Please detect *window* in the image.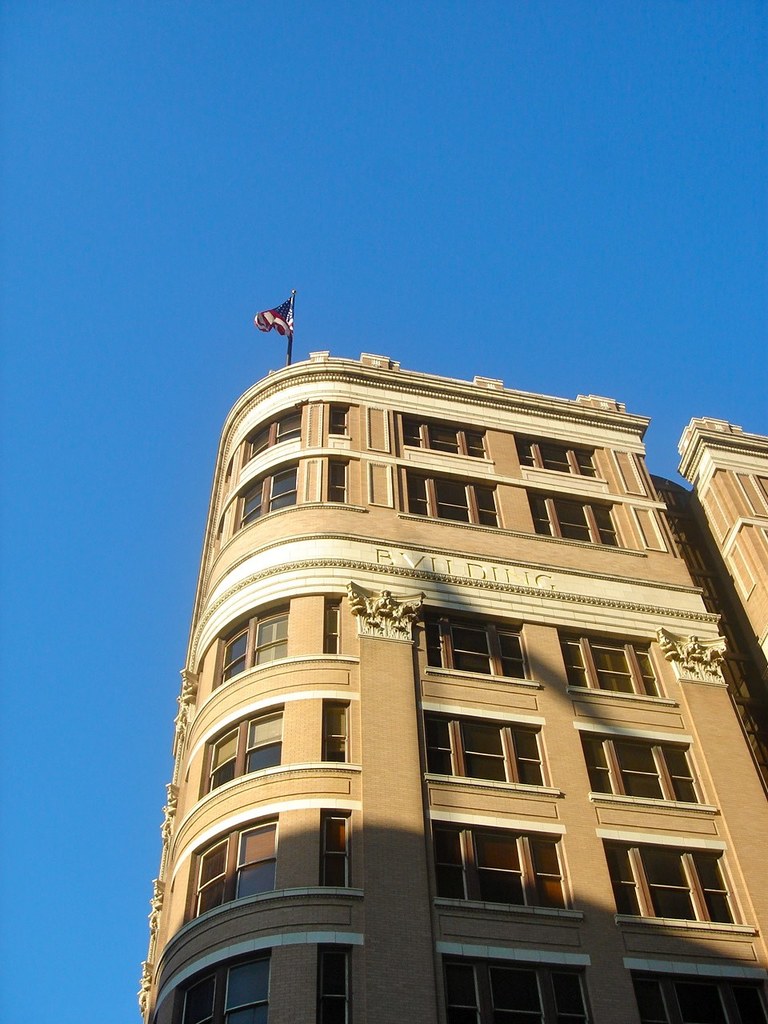
bbox=[320, 698, 353, 769].
